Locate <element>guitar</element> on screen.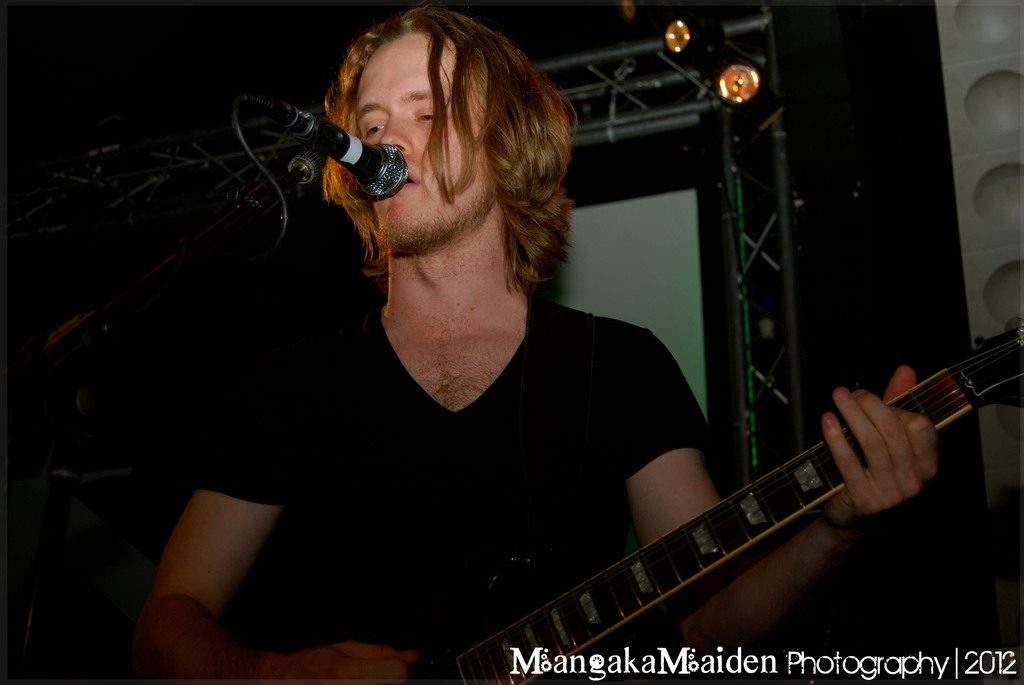
On screen at [388,329,1023,684].
